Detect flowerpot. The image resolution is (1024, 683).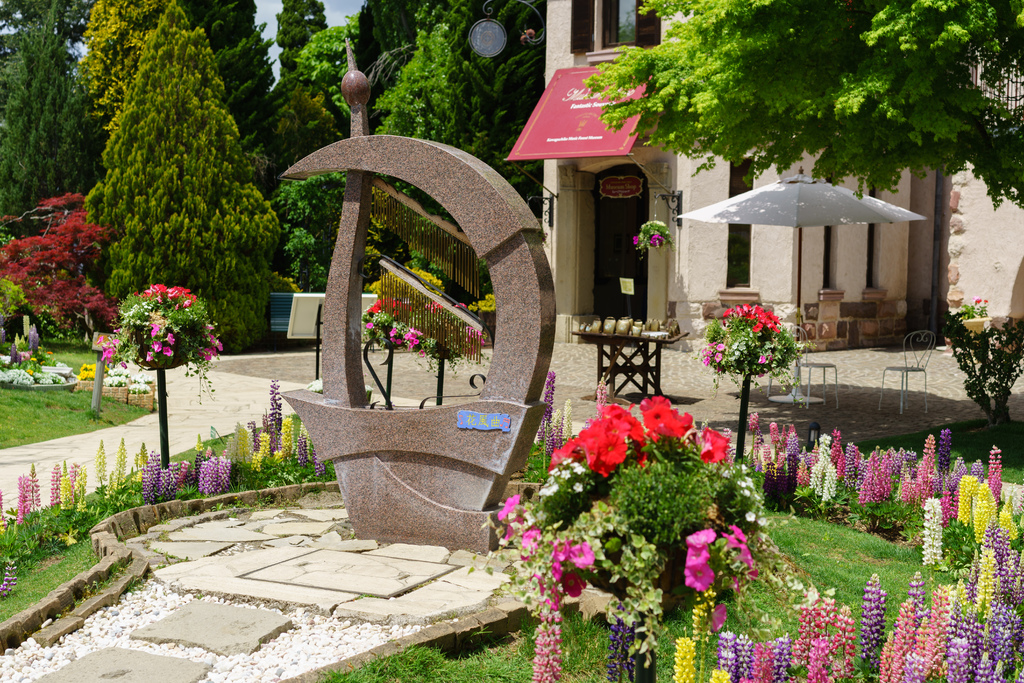
<region>766, 463, 796, 512</region>.
